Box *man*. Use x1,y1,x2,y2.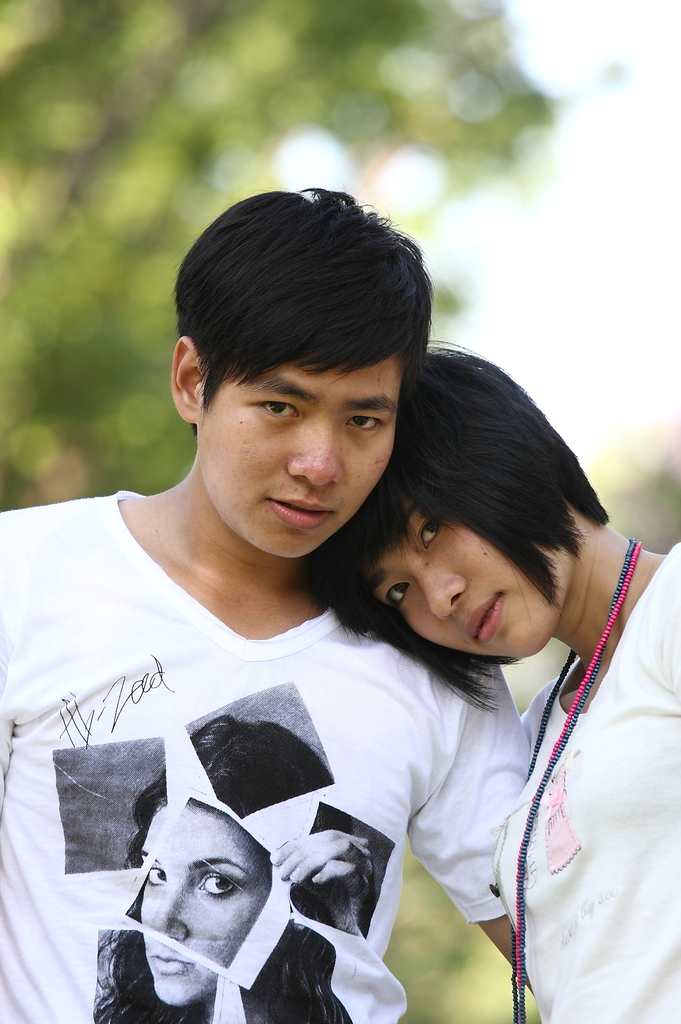
0,176,680,753.
